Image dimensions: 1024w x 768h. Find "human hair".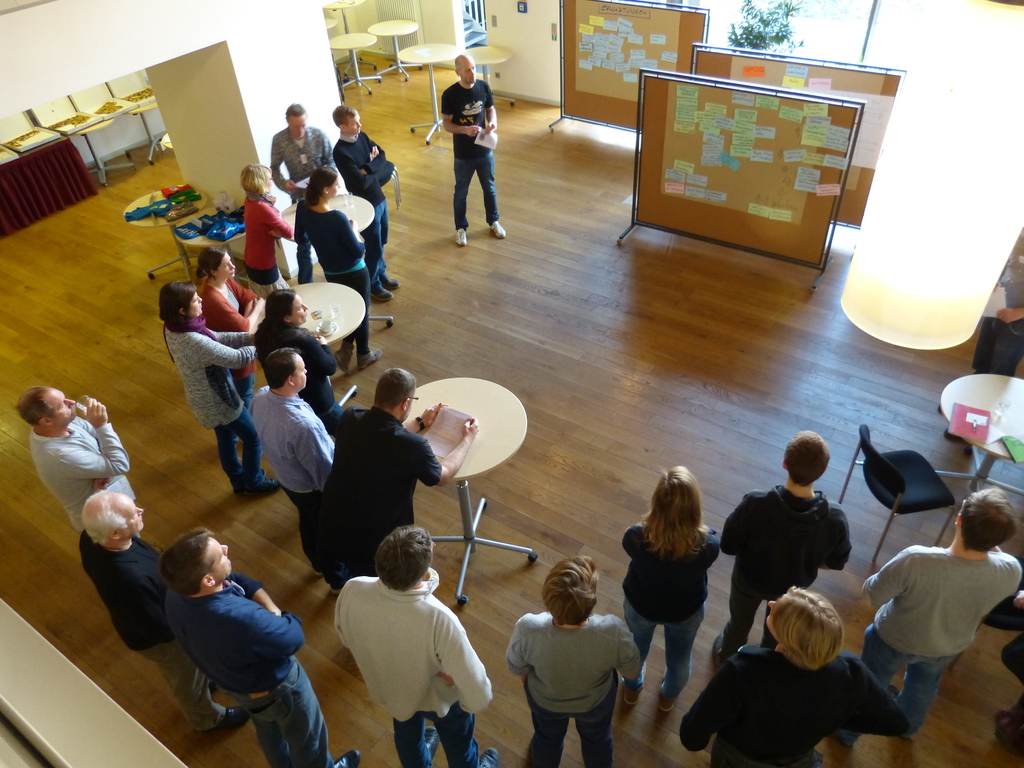
<region>79, 490, 129, 548</region>.
